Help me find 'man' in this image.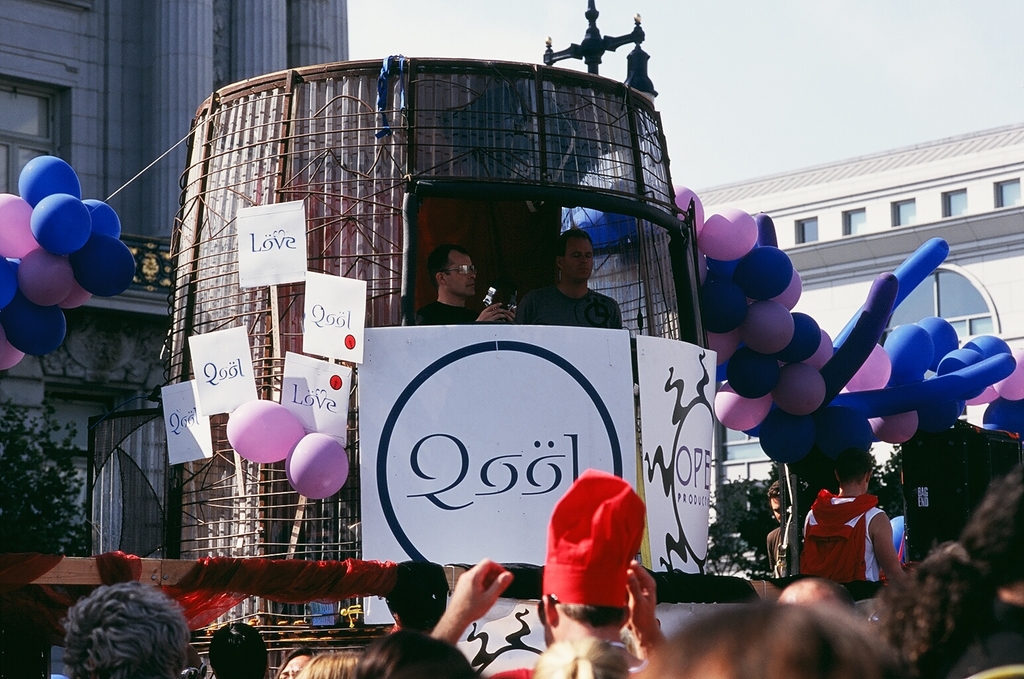
Found it: BBox(422, 240, 490, 322).
